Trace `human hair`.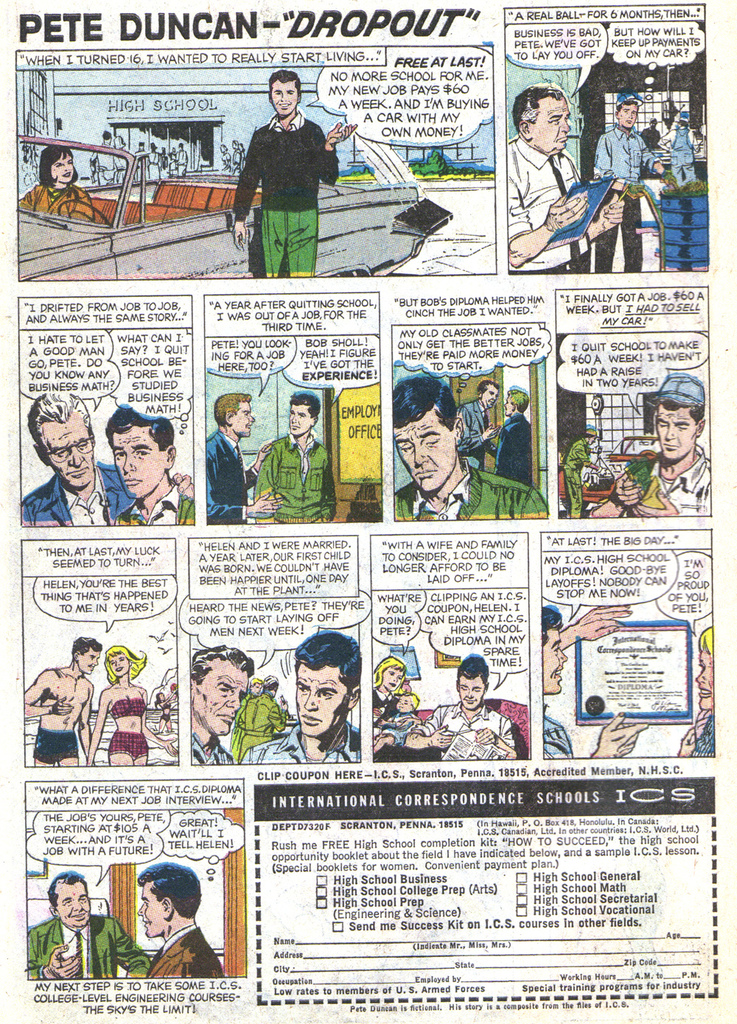
Traced to pyautogui.locateOnScreen(102, 128, 111, 142).
